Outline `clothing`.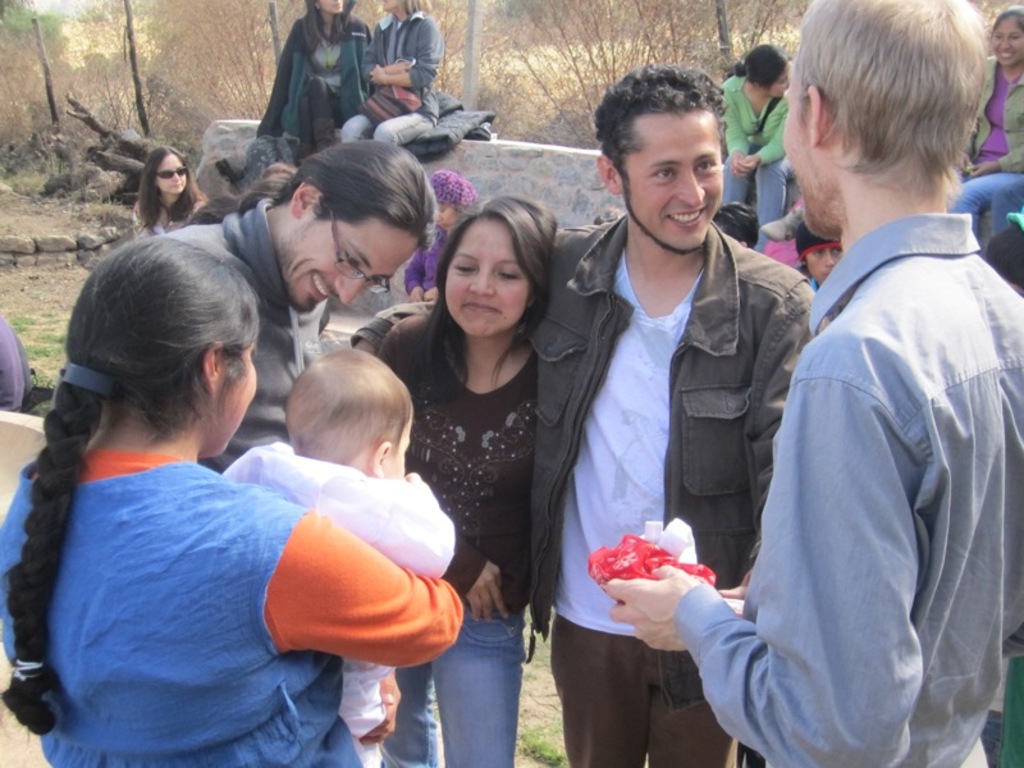
Outline: 722/69/797/247.
